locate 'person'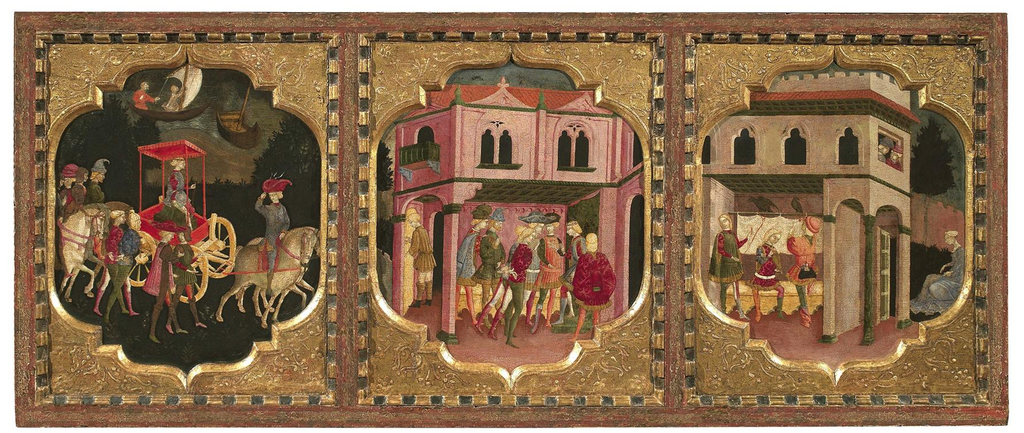
region(454, 216, 483, 333)
